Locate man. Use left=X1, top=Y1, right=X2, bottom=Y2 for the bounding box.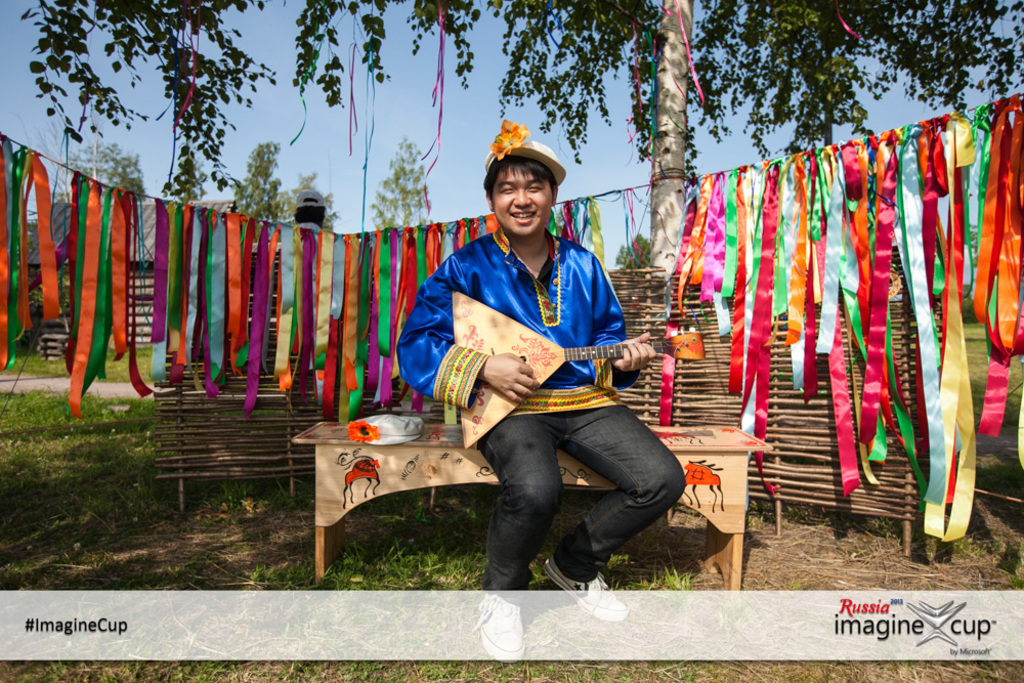
left=407, top=173, right=687, bottom=590.
